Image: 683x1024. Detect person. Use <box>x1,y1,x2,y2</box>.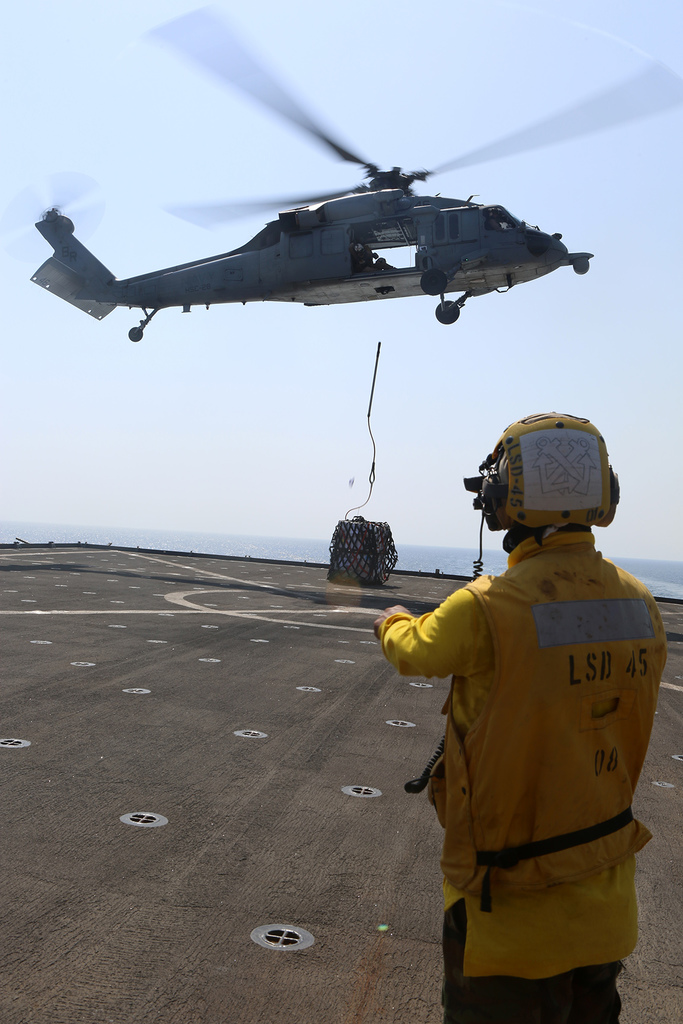
<box>393,414,680,1023</box>.
